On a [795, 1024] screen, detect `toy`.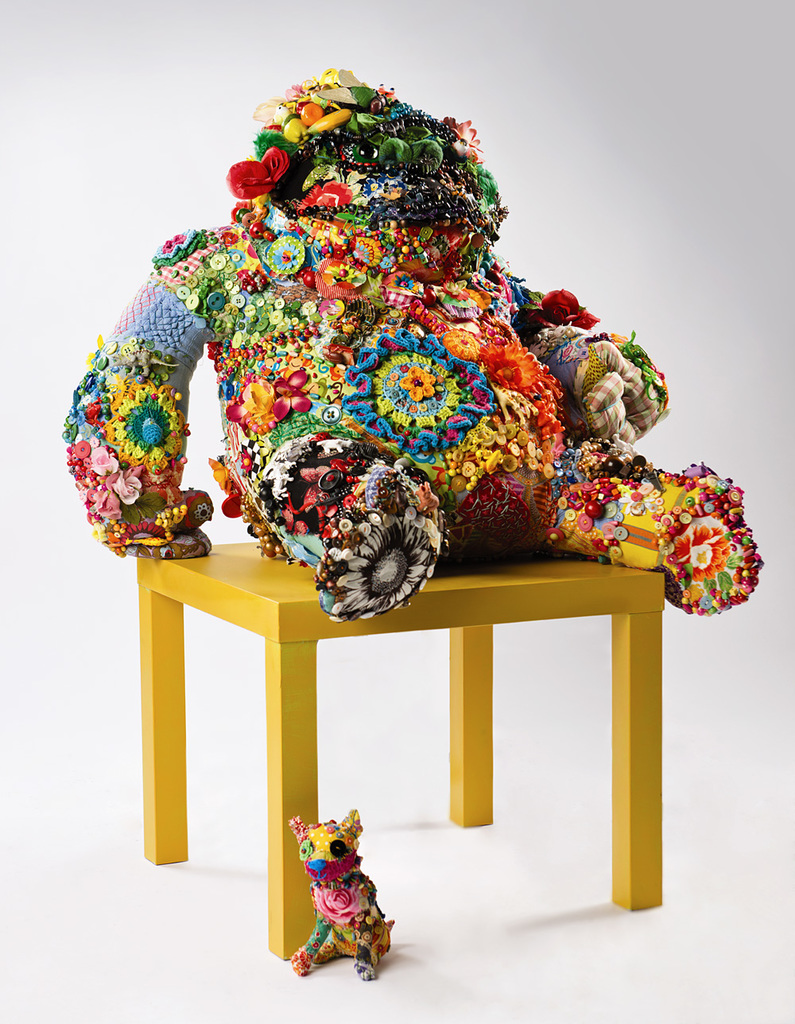
290:802:390:980.
